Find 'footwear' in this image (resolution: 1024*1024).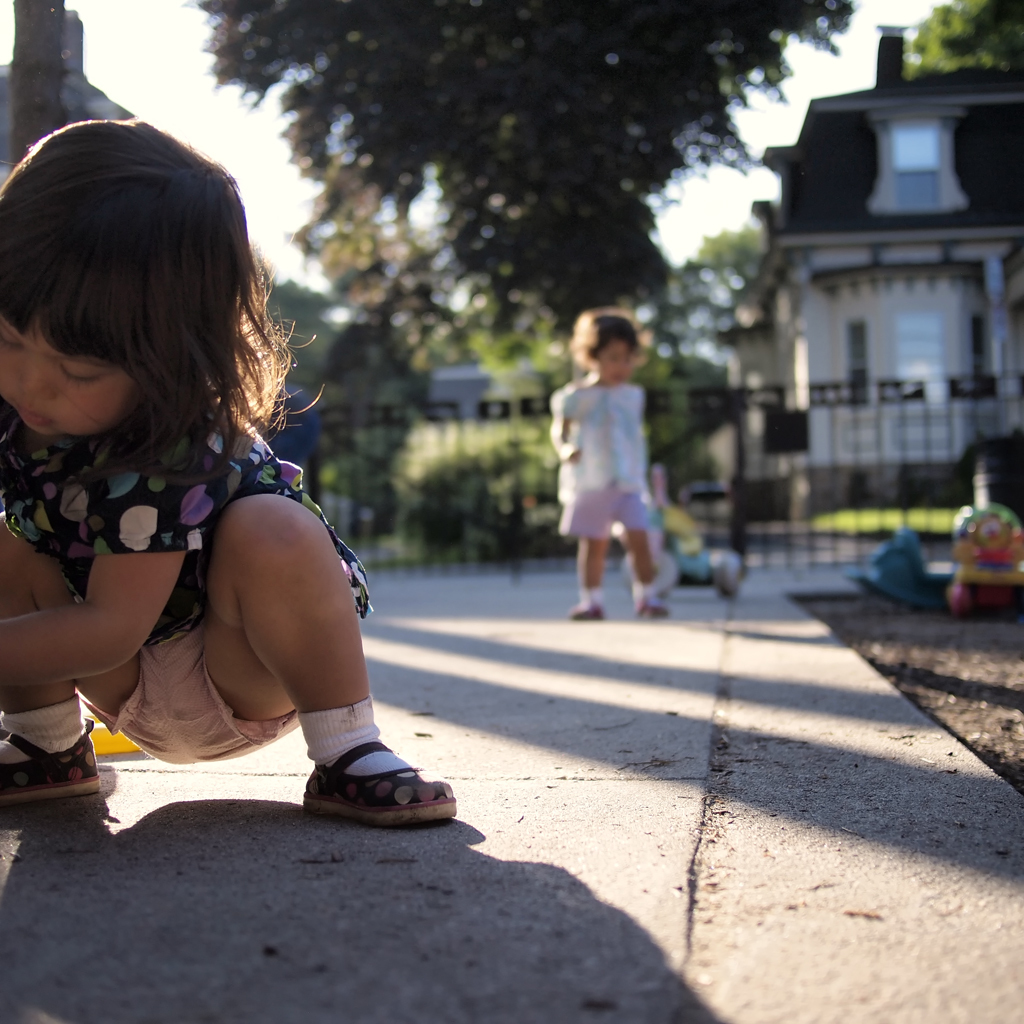
0, 725, 99, 801.
